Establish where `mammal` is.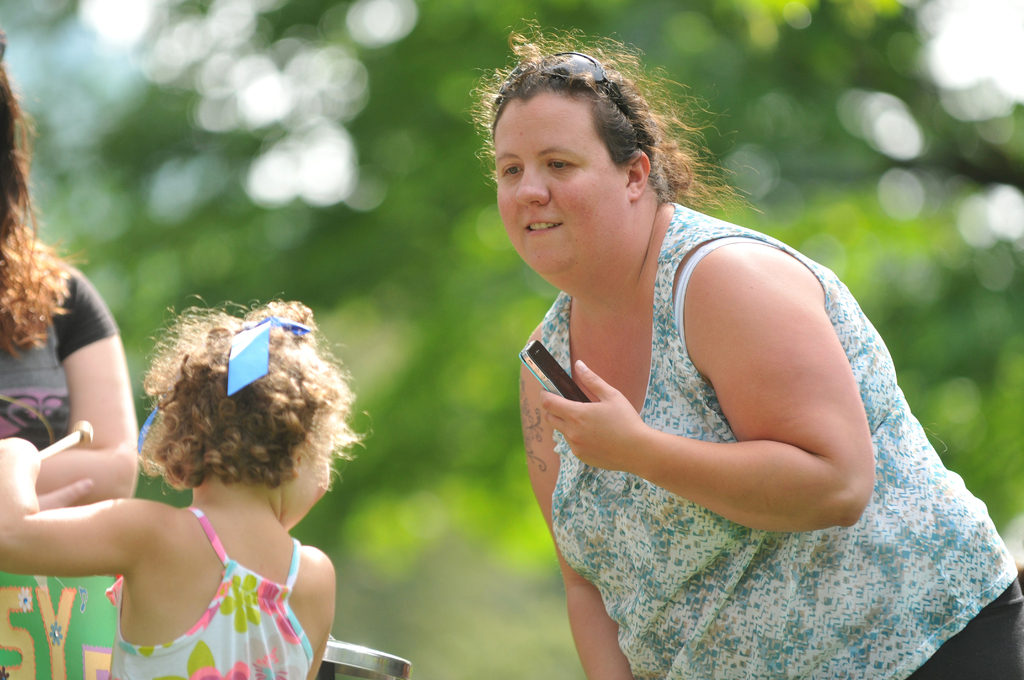
Established at bbox(0, 15, 140, 679).
